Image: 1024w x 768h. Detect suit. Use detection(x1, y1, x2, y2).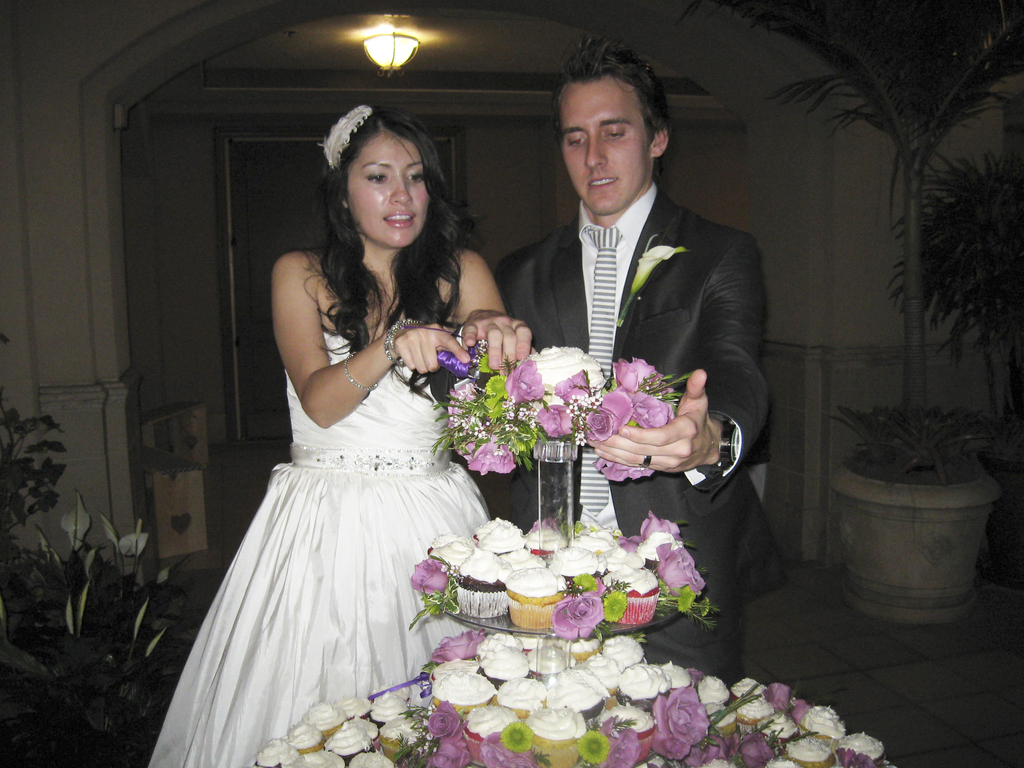
detection(458, 86, 756, 557).
